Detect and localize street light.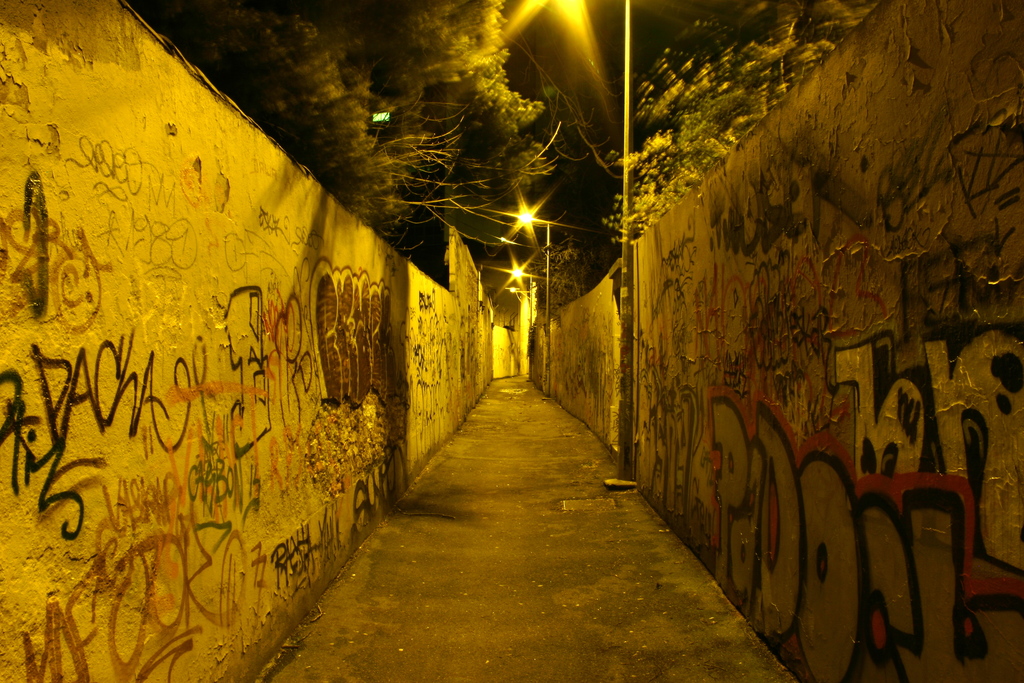
Localized at Rect(505, 204, 556, 399).
